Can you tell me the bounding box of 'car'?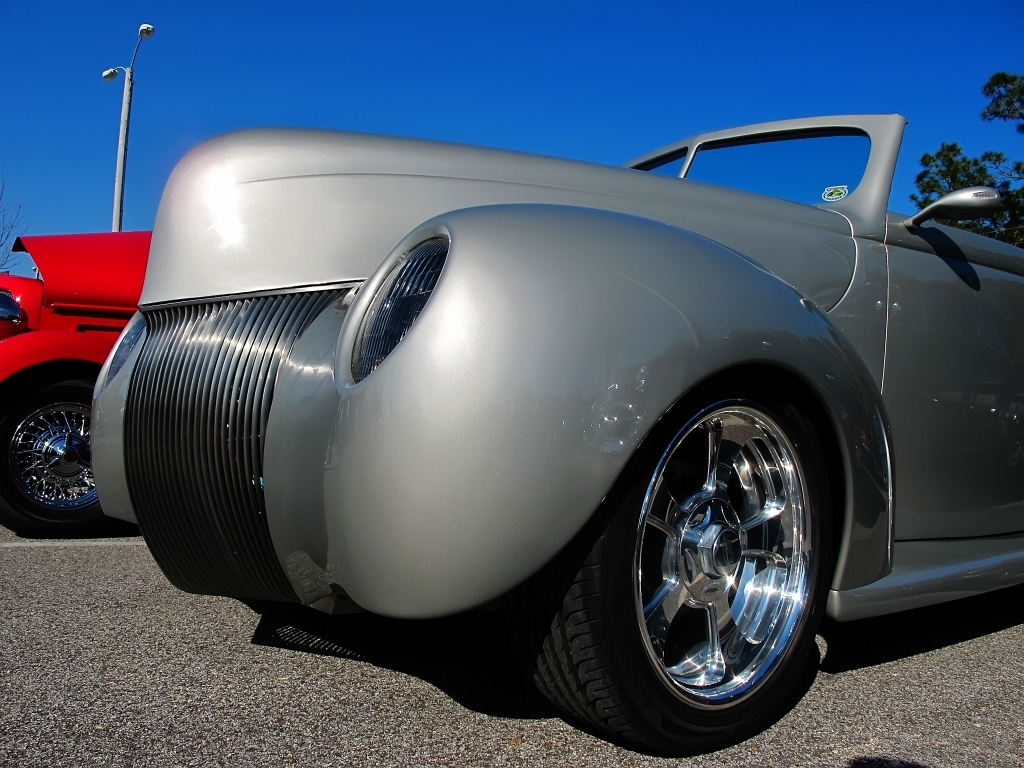
(left=57, top=63, right=974, bottom=747).
